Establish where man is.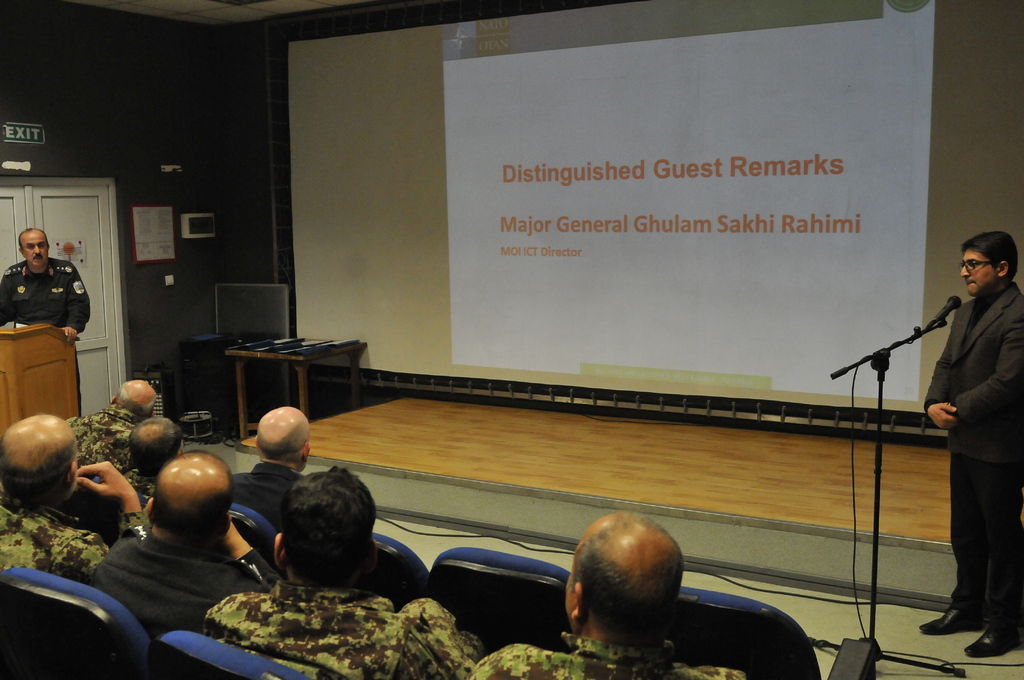
Established at (929, 235, 1023, 633).
